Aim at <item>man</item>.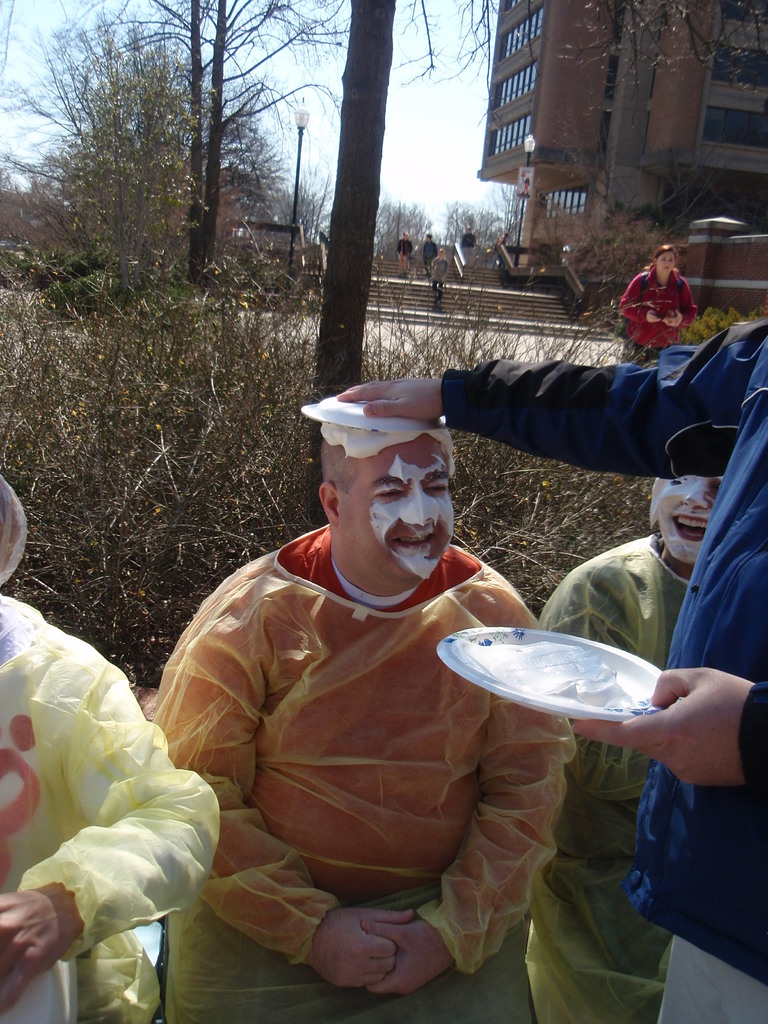
Aimed at x1=394 y1=230 x2=415 y2=275.
